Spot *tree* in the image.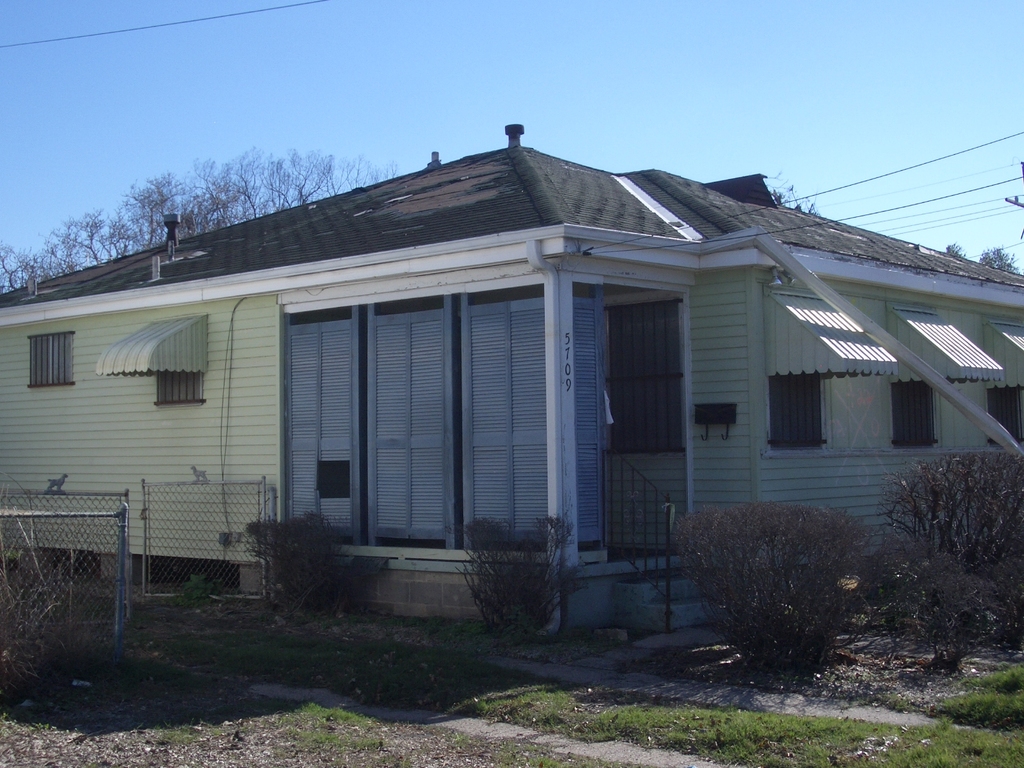
*tree* found at select_region(934, 240, 986, 264).
